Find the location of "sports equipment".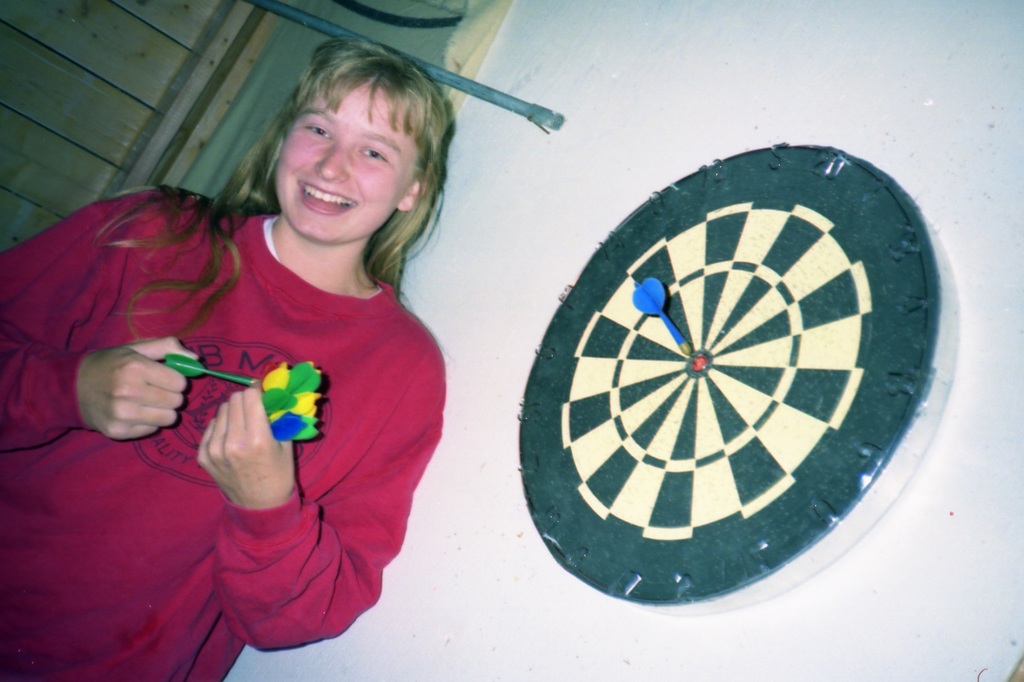
Location: (x1=631, y1=279, x2=692, y2=358).
